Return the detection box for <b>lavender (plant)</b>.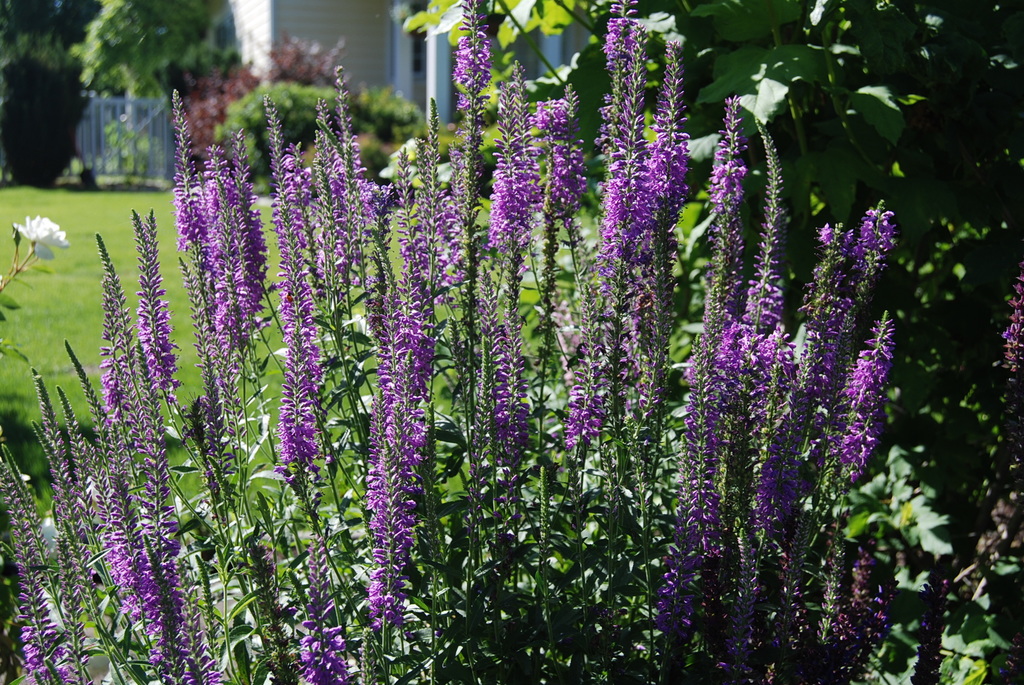
region(285, 533, 358, 684).
